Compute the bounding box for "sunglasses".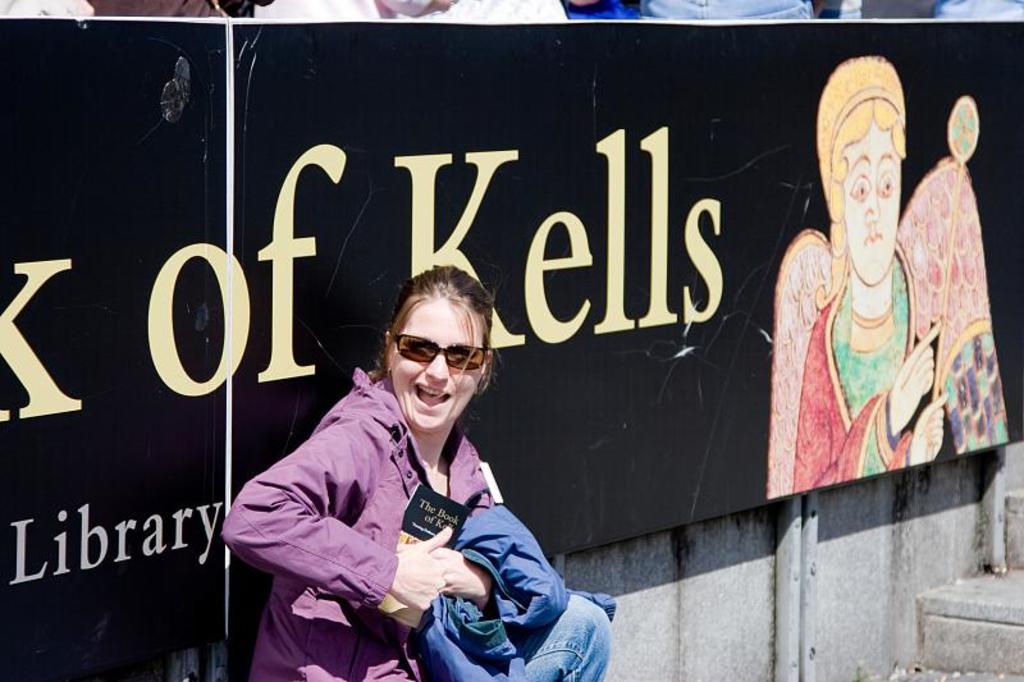
left=393, top=333, right=486, bottom=370.
